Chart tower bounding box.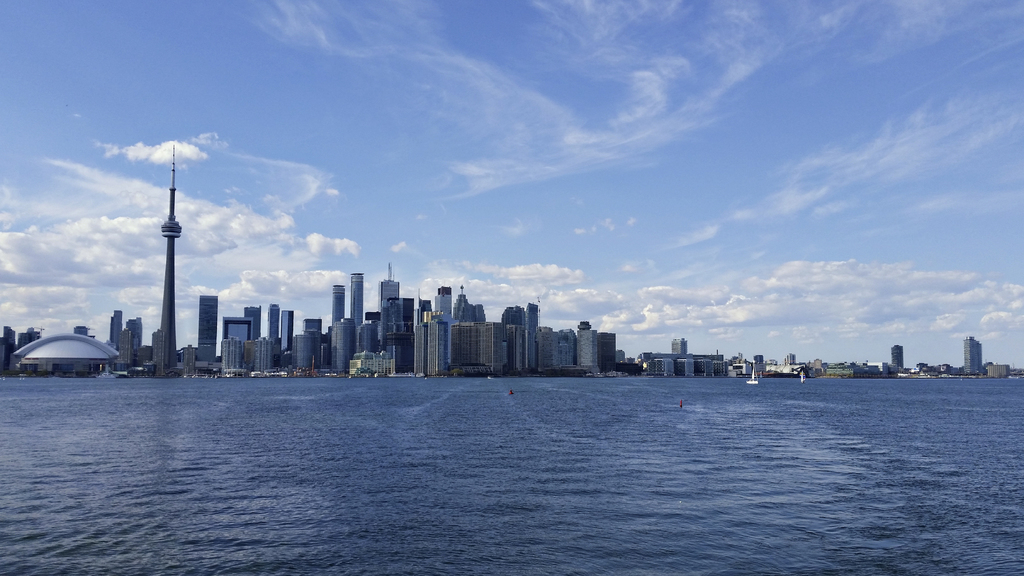
Charted: box=[116, 330, 131, 371].
